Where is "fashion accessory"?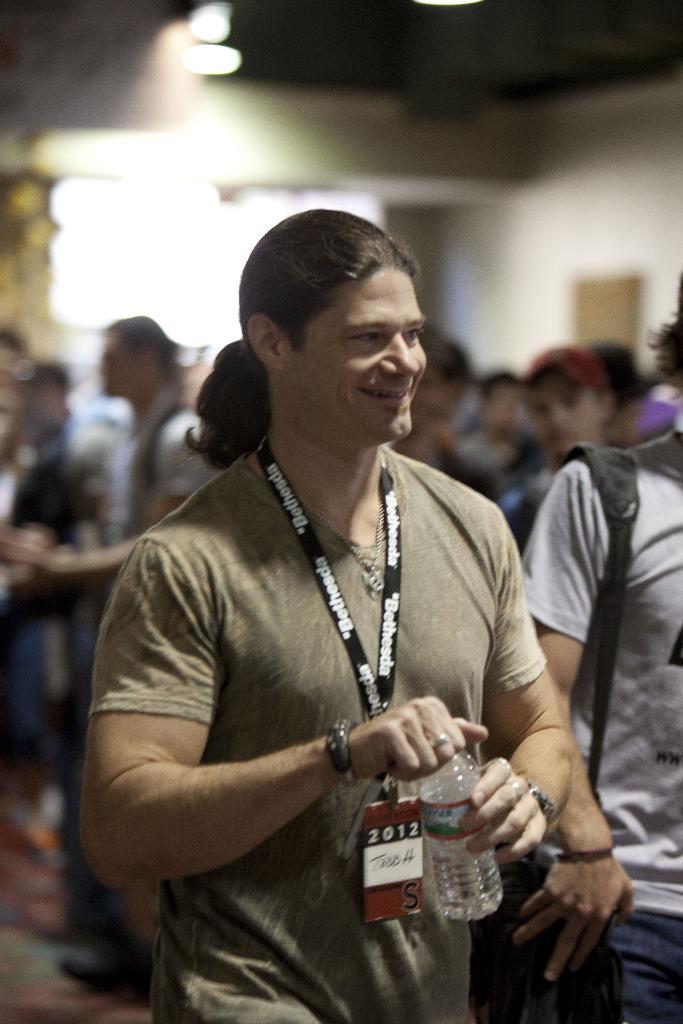
x1=429 y1=730 x2=451 y2=749.
